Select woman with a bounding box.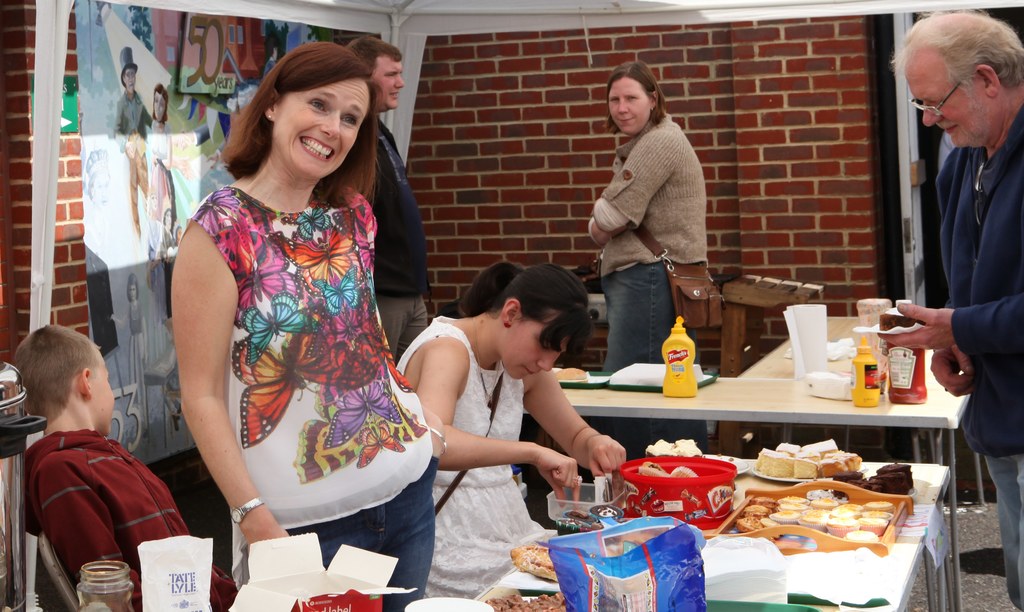
region(390, 262, 629, 605).
